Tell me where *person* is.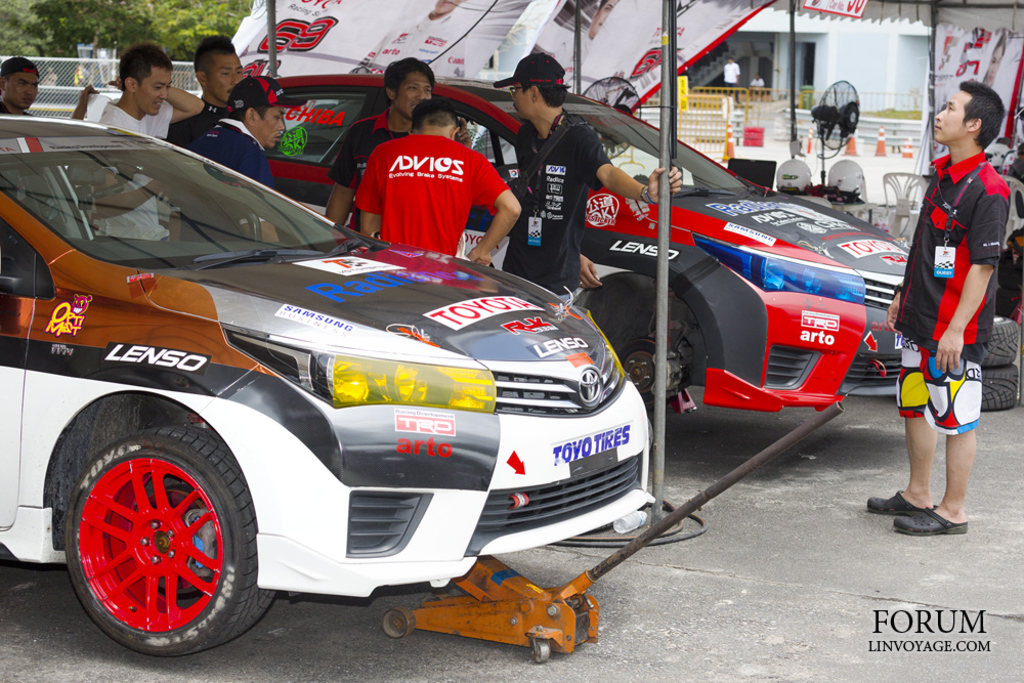
*person* is at <box>93,41,204,242</box>.
